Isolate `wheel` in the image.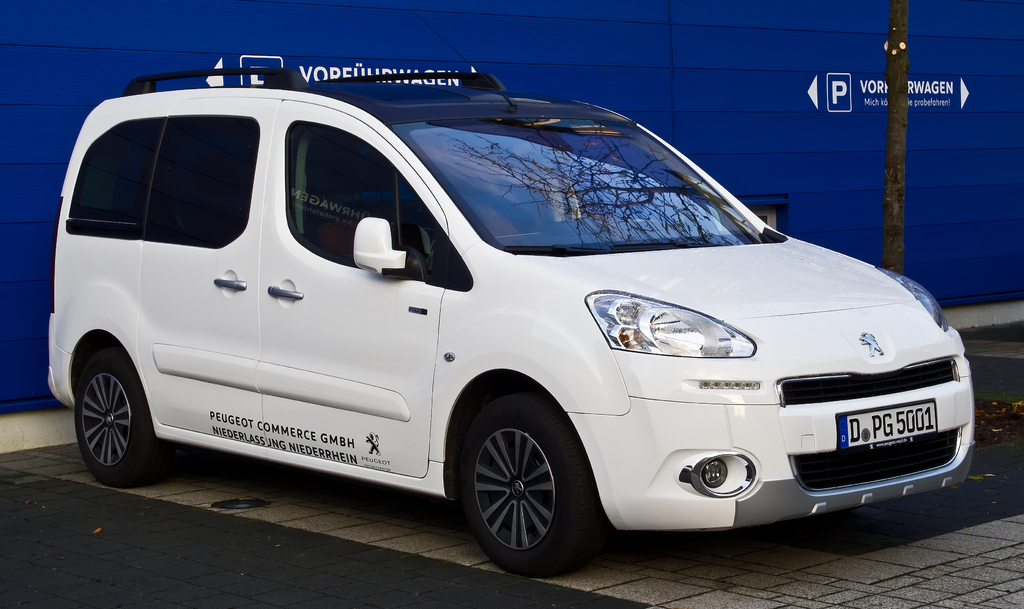
Isolated region: x1=70 y1=346 x2=159 y2=482.
